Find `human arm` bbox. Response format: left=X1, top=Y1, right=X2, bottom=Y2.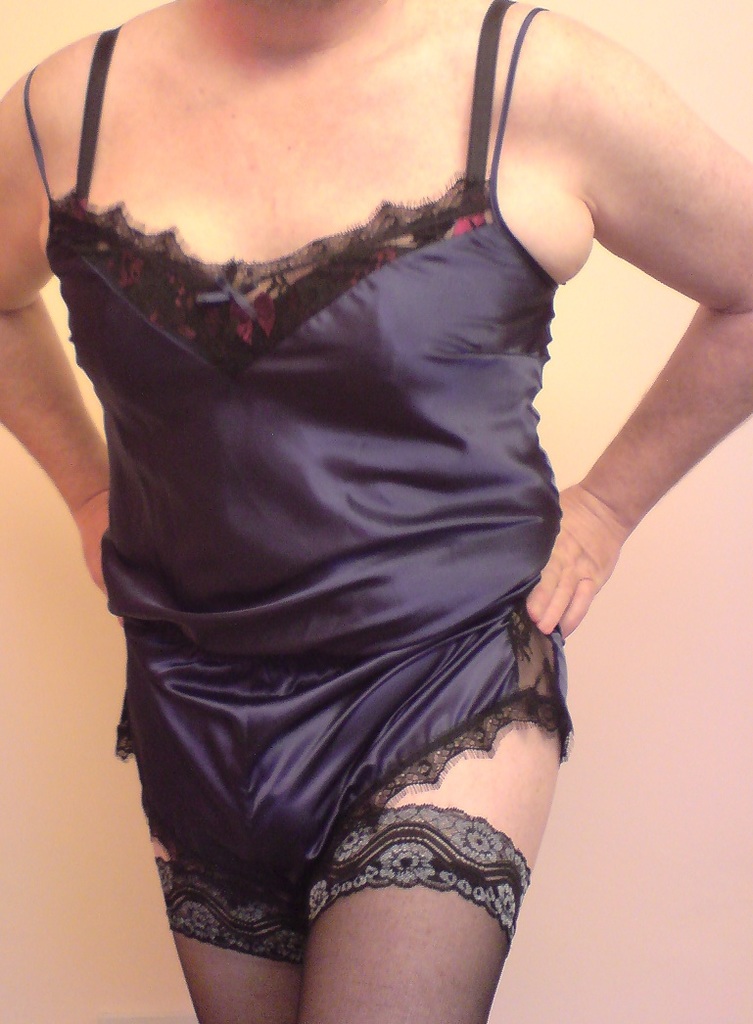
left=519, top=23, right=752, bottom=638.
